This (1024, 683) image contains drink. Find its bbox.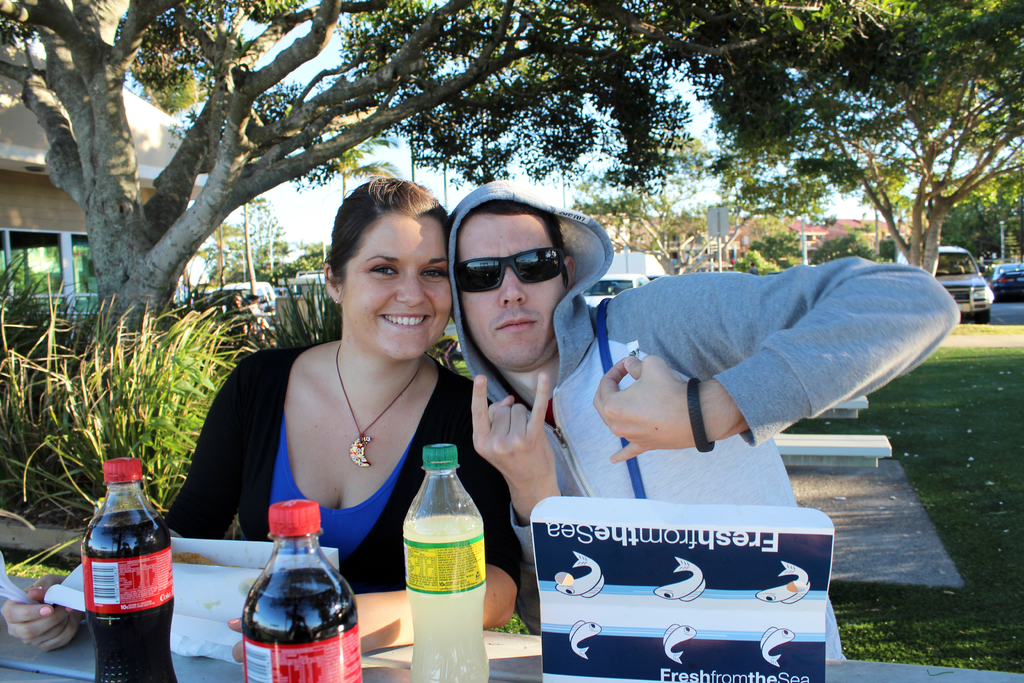
left=404, top=438, right=491, bottom=655.
